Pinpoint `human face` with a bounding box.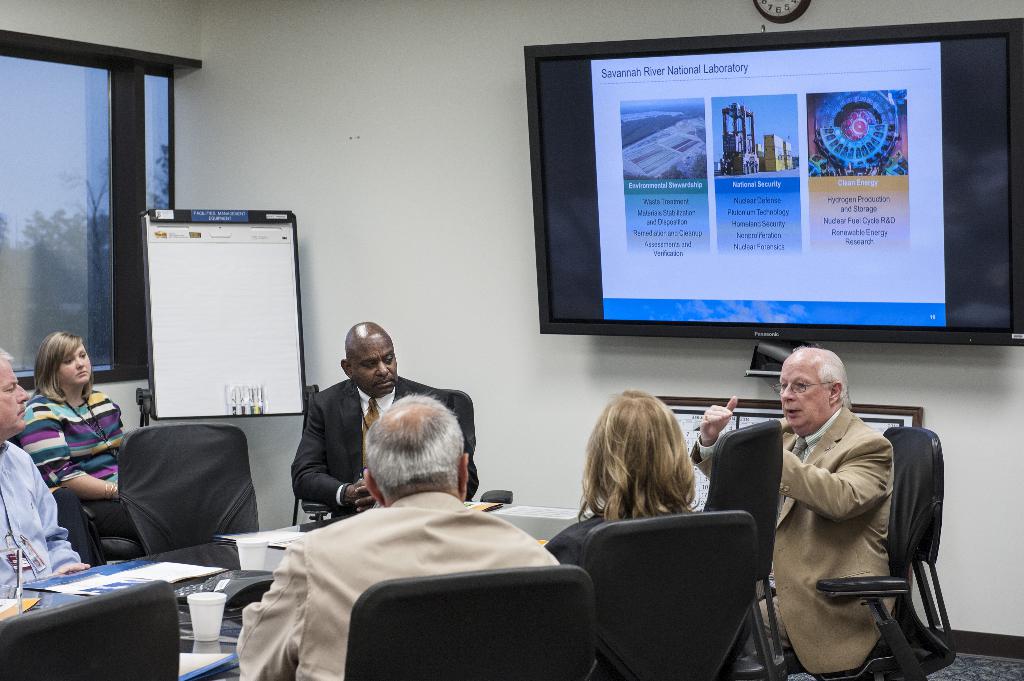
pyautogui.locateOnScreen(351, 332, 399, 398).
